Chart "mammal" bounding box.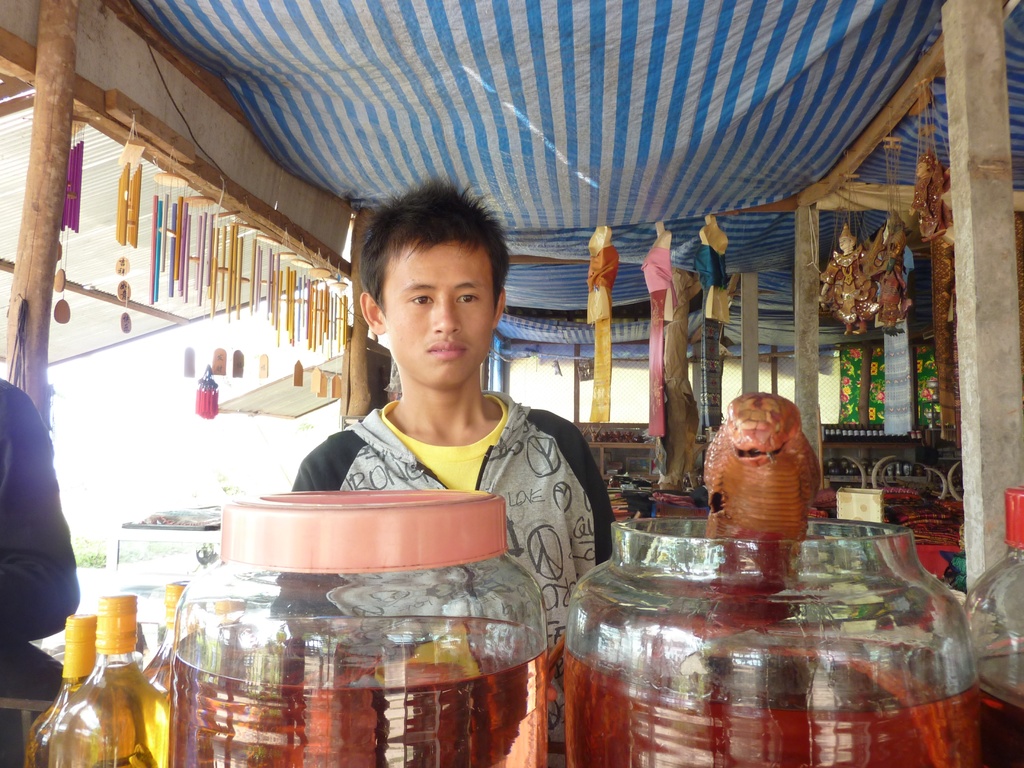
Charted: [left=0, top=374, right=80, bottom=767].
